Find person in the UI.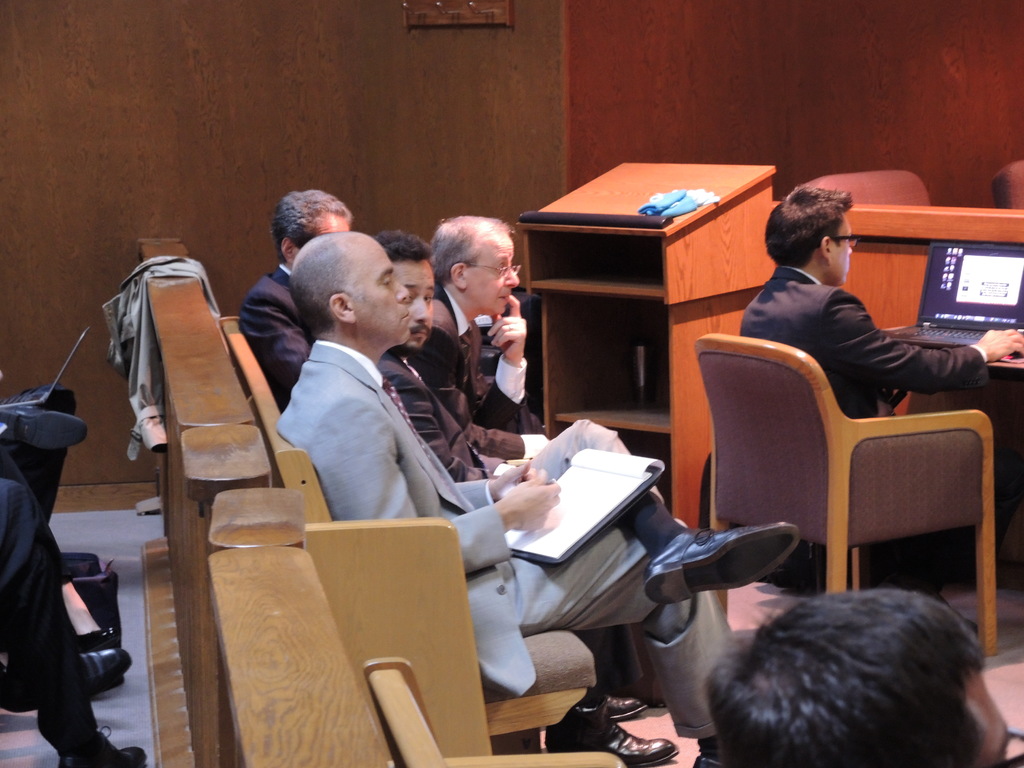
UI element at {"left": 737, "top": 187, "right": 1023, "bottom": 419}.
